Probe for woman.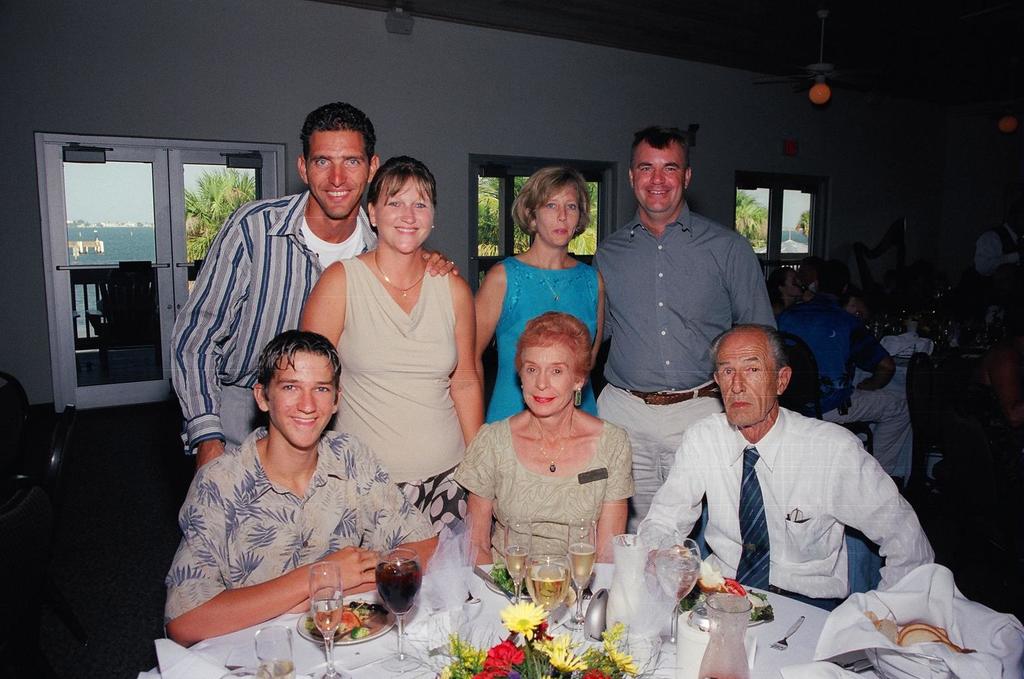
Probe result: (left=767, top=264, right=804, bottom=314).
